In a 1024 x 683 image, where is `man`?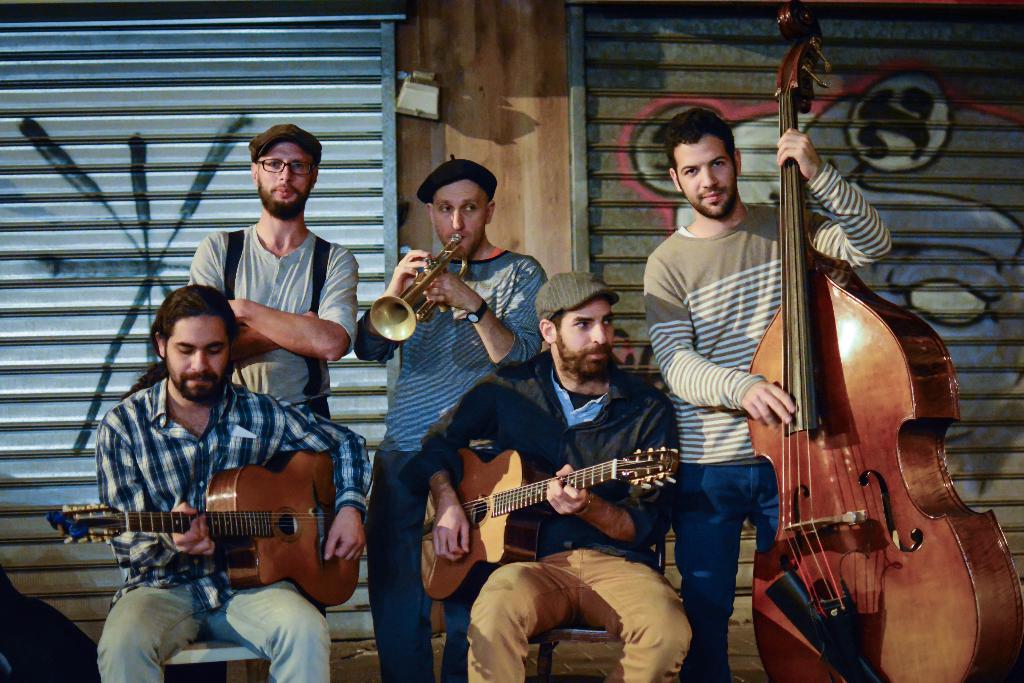
(356, 154, 554, 682).
